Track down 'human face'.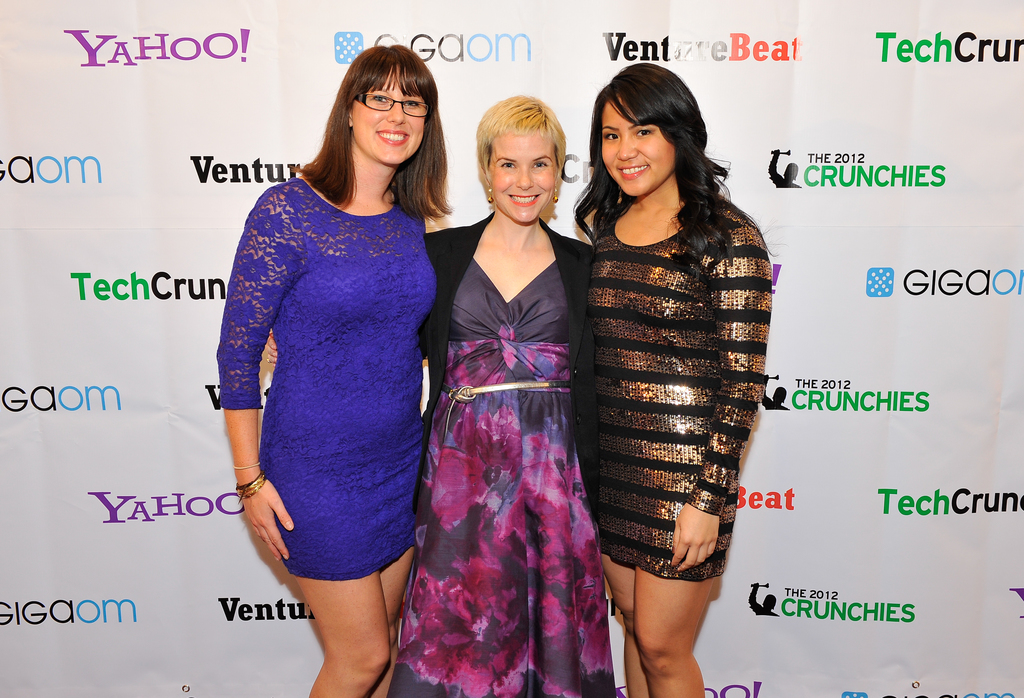
Tracked to l=599, t=94, r=676, b=199.
